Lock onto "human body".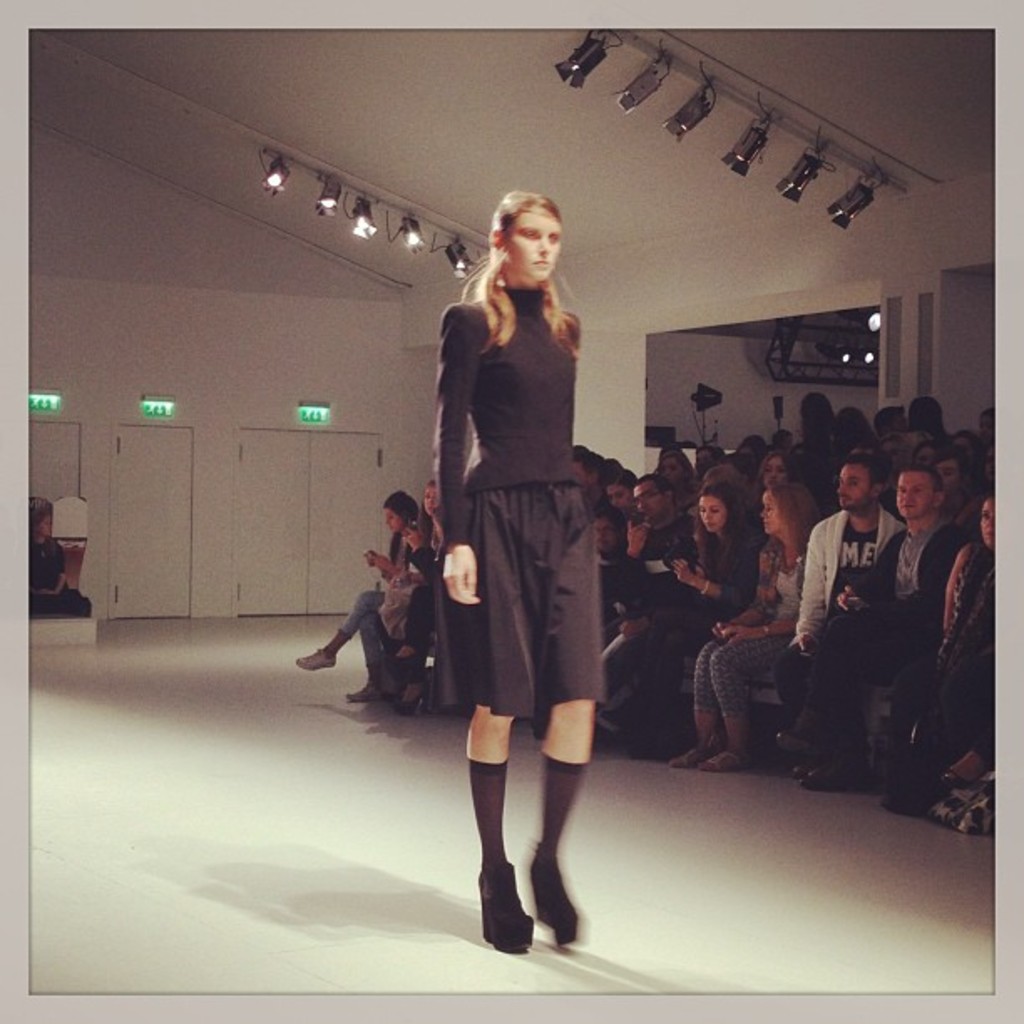
Locked: (428, 169, 617, 962).
